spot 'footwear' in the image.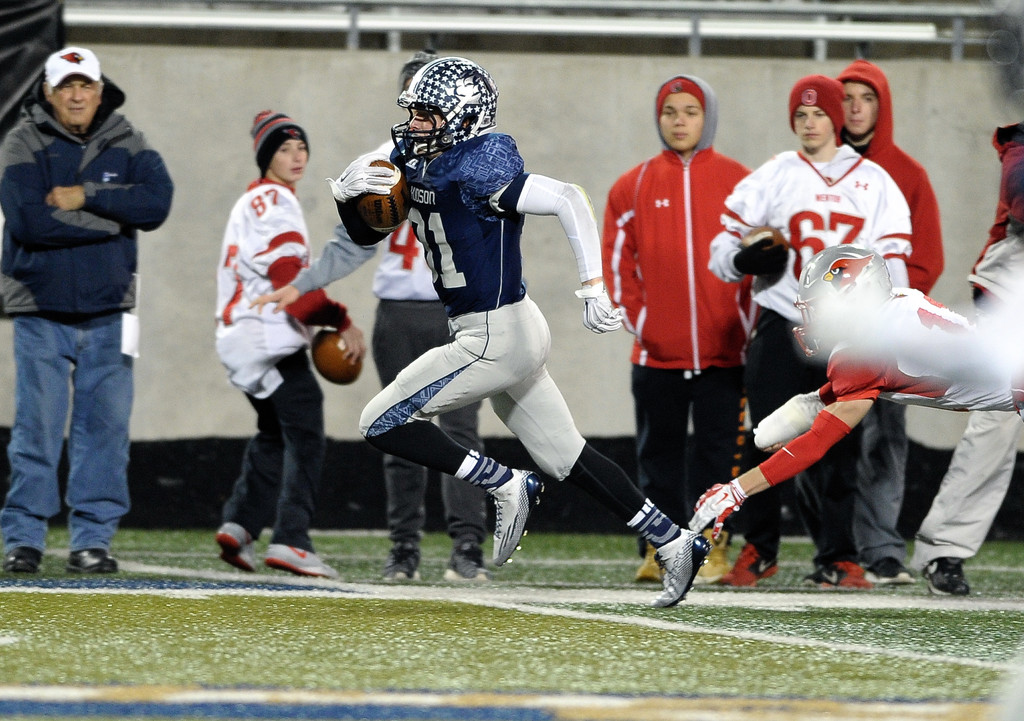
'footwear' found at <region>3, 547, 47, 575</region>.
